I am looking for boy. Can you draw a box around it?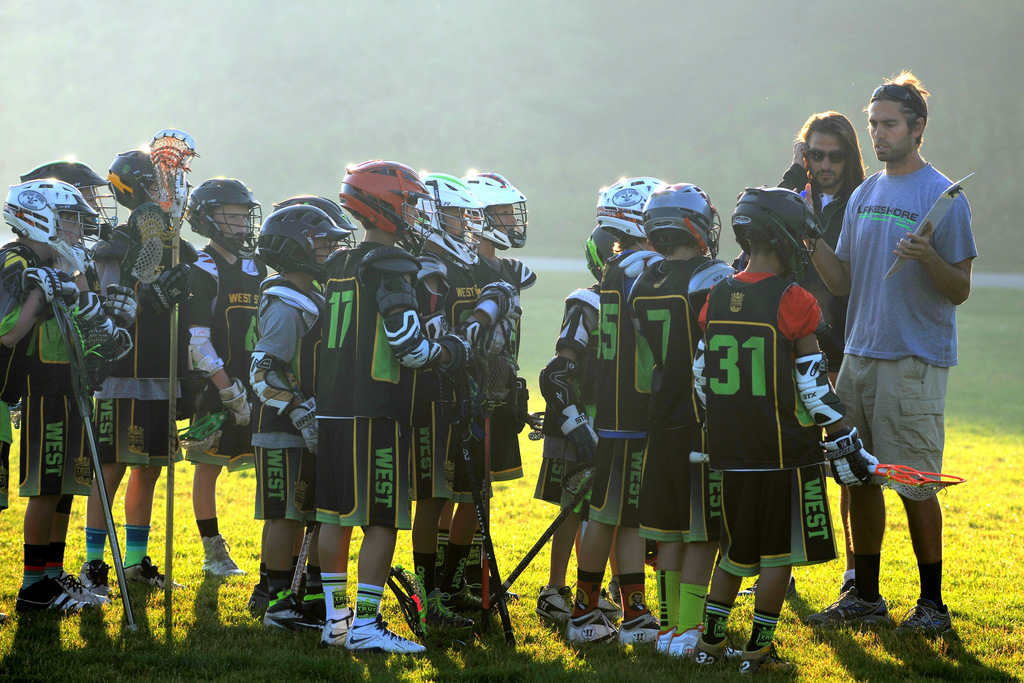
Sure, the bounding box is (left=171, top=174, right=289, bottom=582).
